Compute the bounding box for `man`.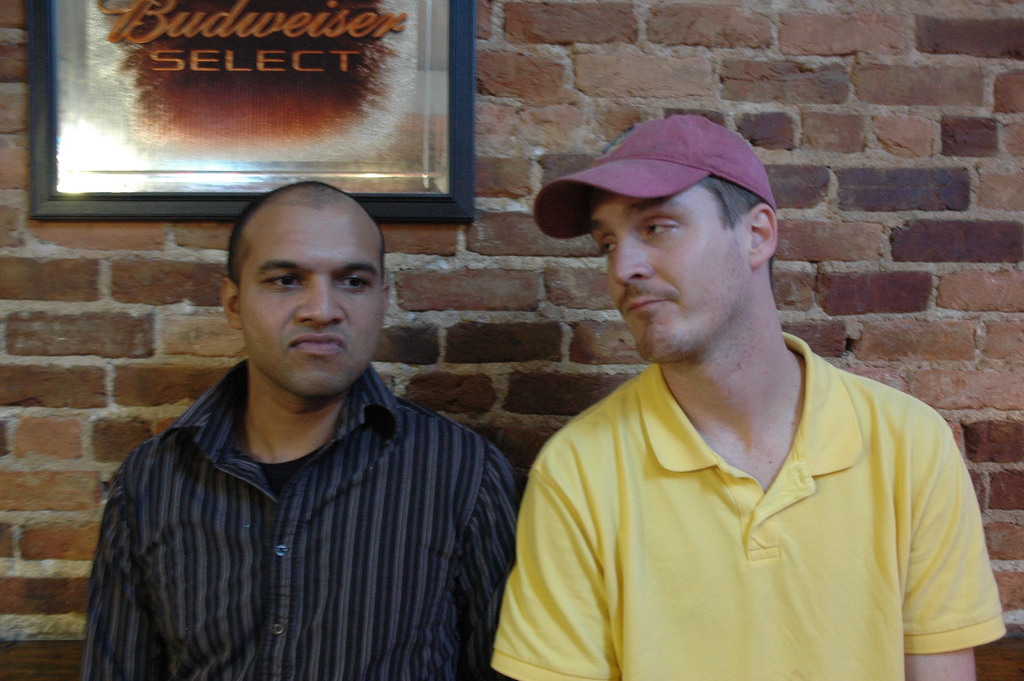
x1=79 y1=180 x2=518 y2=680.
